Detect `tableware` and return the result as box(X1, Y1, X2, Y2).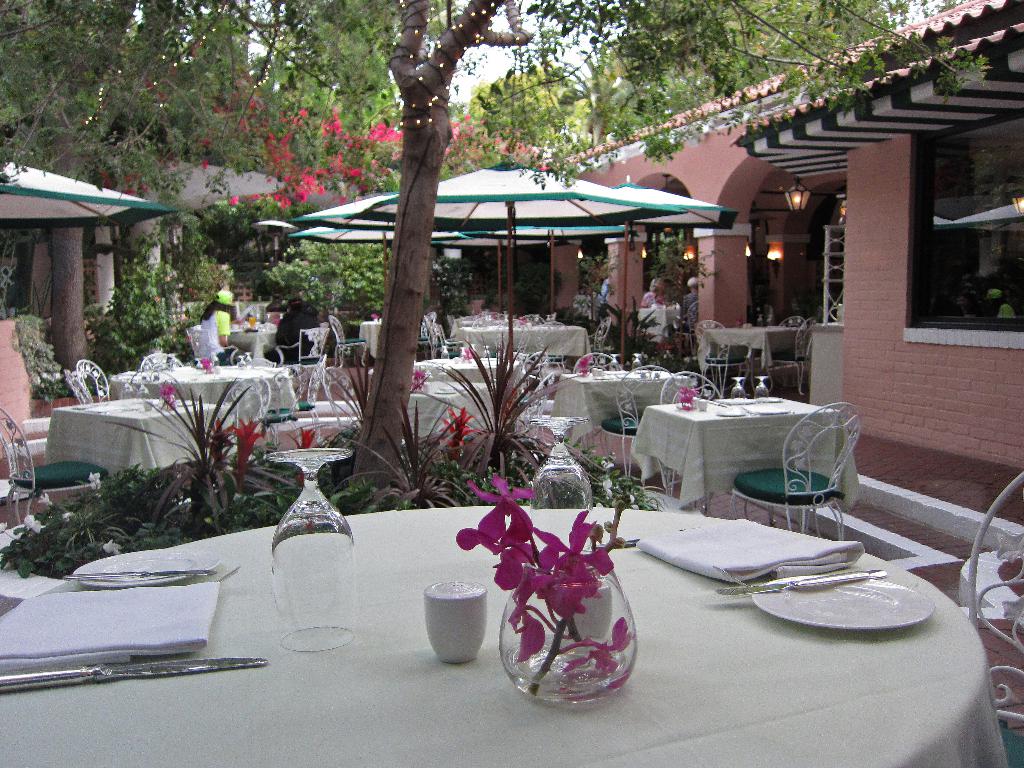
box(438, 340, 450, 365).
